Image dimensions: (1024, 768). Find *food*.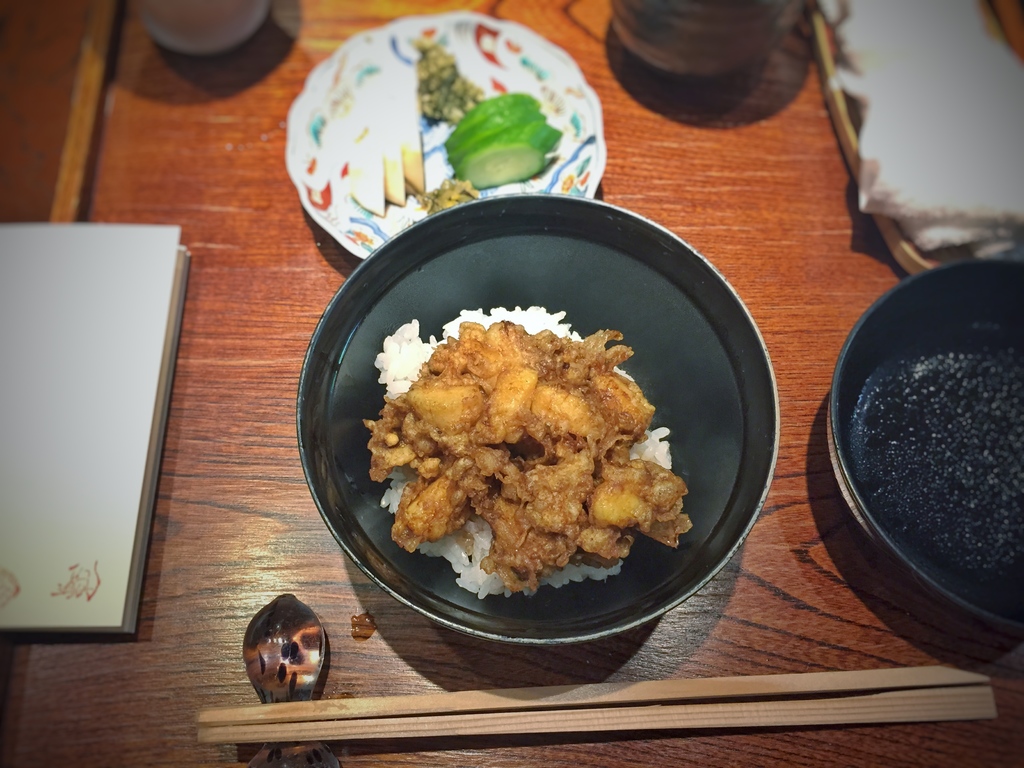
locate(300, 38, 563, 234).
